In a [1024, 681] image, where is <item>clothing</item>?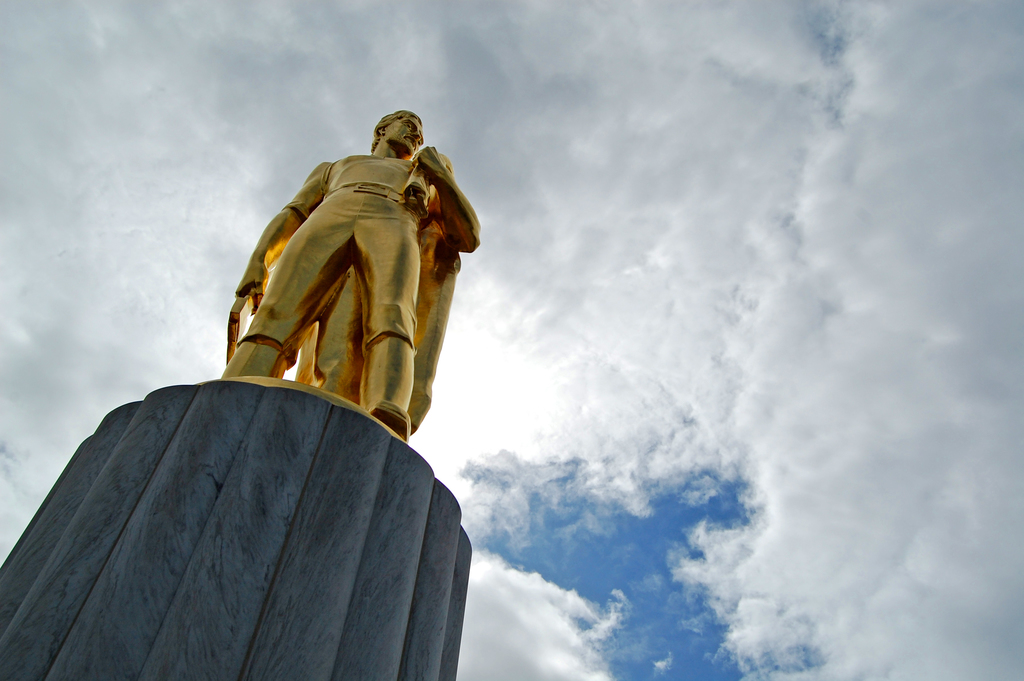
Rect(214, 128, 468, 441).
